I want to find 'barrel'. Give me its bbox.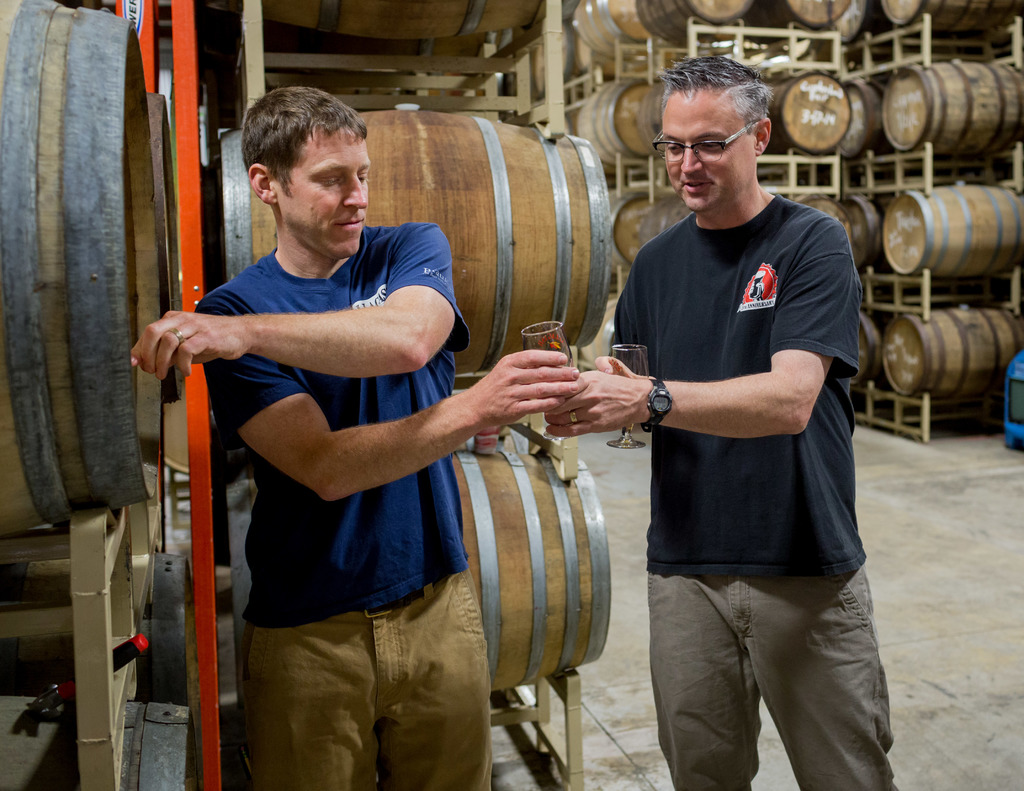
[0,0,170,545].
